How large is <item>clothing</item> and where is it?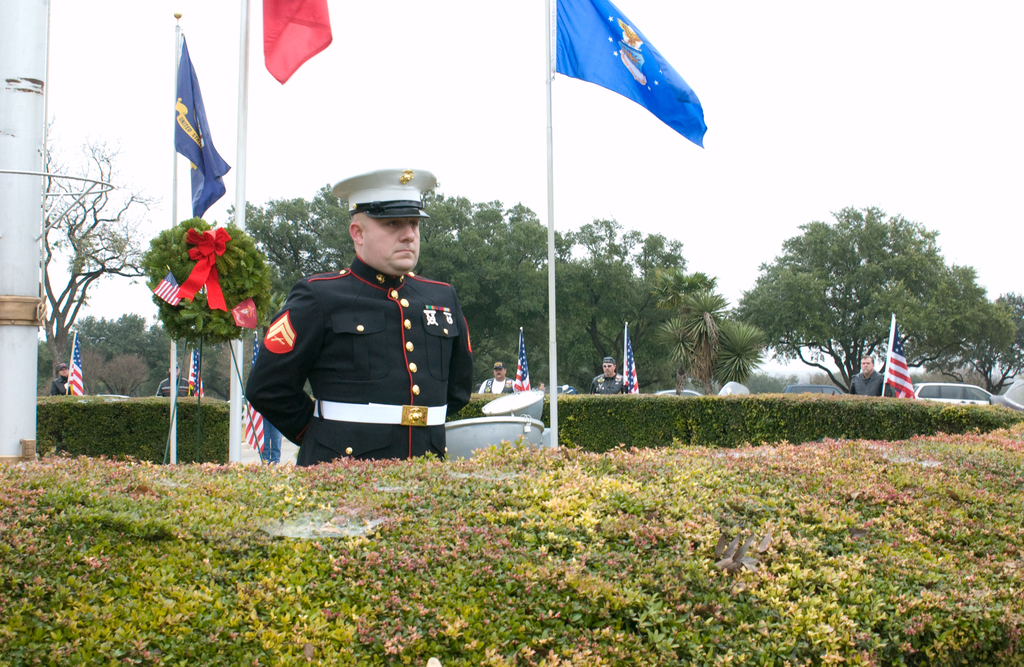
Bounding box: <region>477, 375, 515, 393</region>.
